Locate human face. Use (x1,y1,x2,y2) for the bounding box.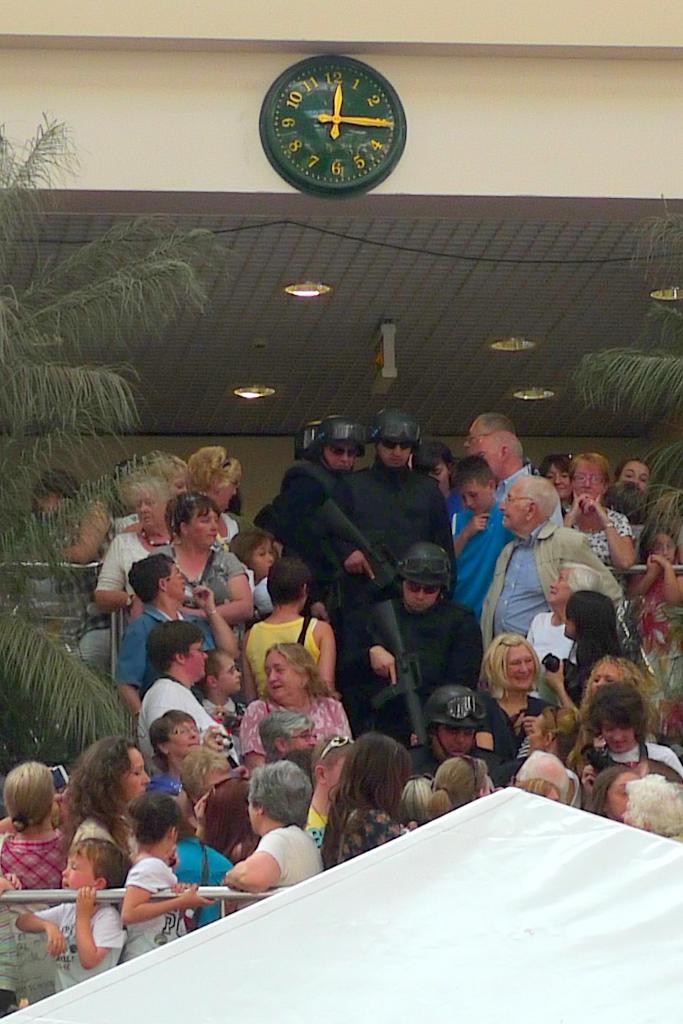
(122,748,150,795).
